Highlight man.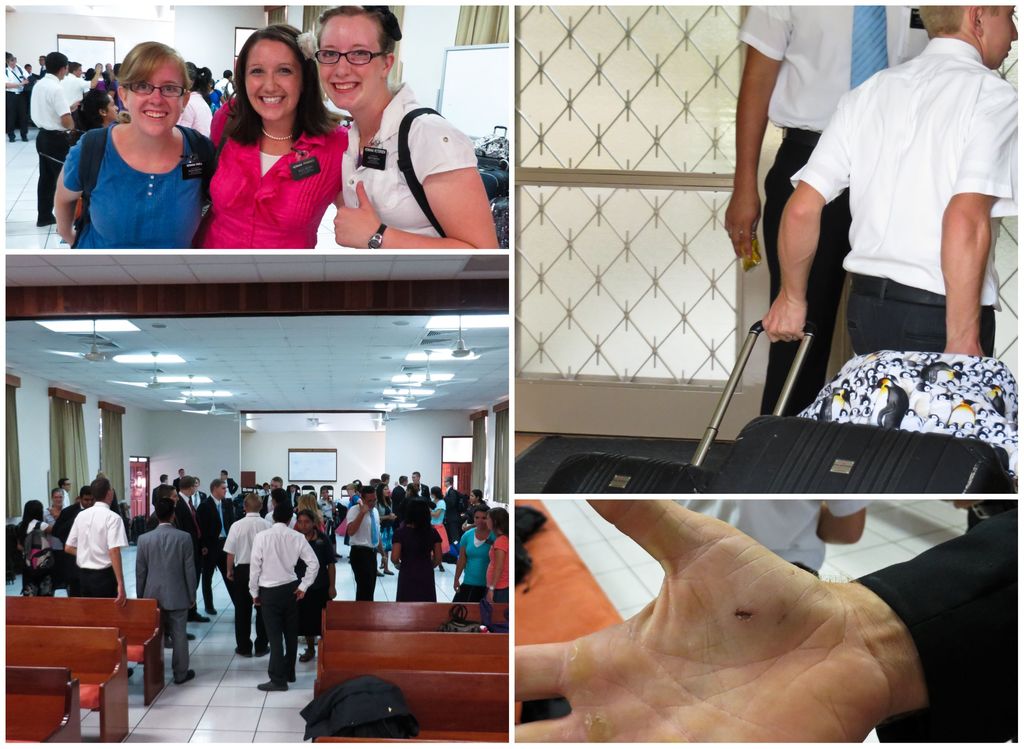
Highlighted region: rect(231, 492, 263, 647).
